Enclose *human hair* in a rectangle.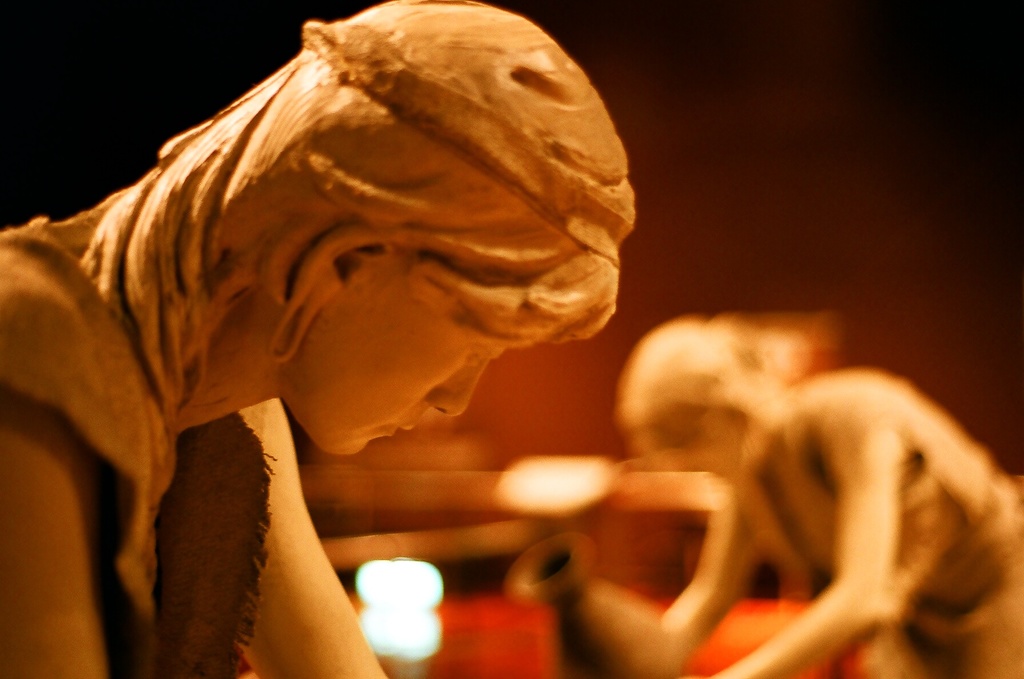
0, 9, 637, 451.
